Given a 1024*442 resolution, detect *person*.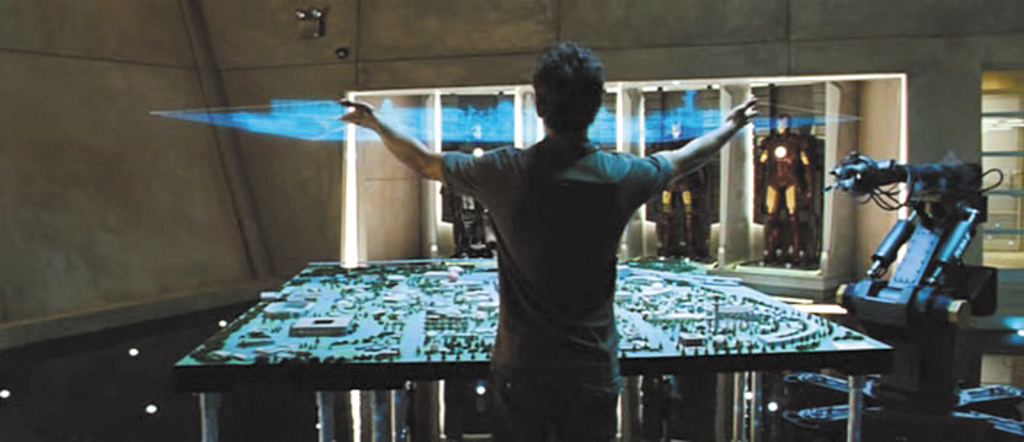
left=410, top=68, right=724, bottom=432.
